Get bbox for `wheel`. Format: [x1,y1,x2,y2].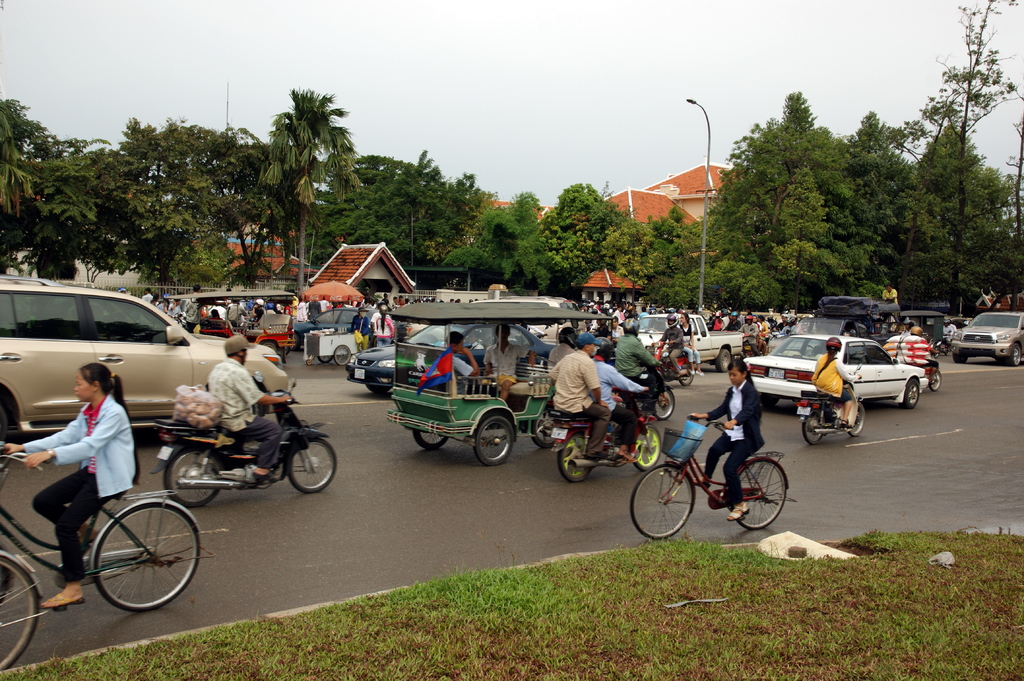
[530,415,554,445].
